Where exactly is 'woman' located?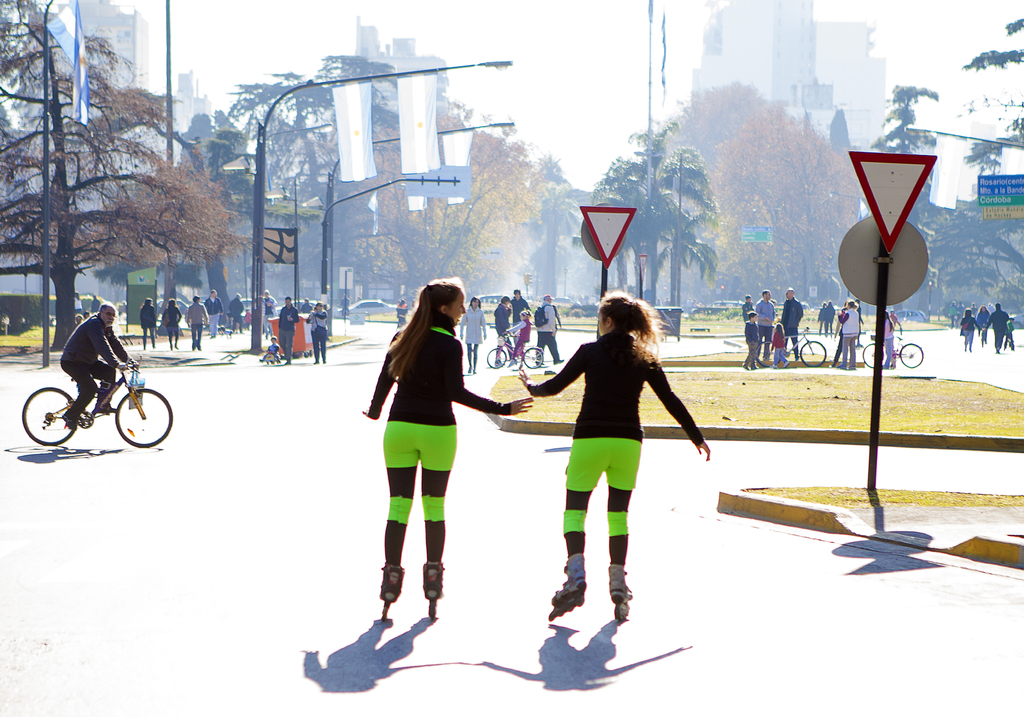
Its bounding box is (964, 307, 973, 355).
